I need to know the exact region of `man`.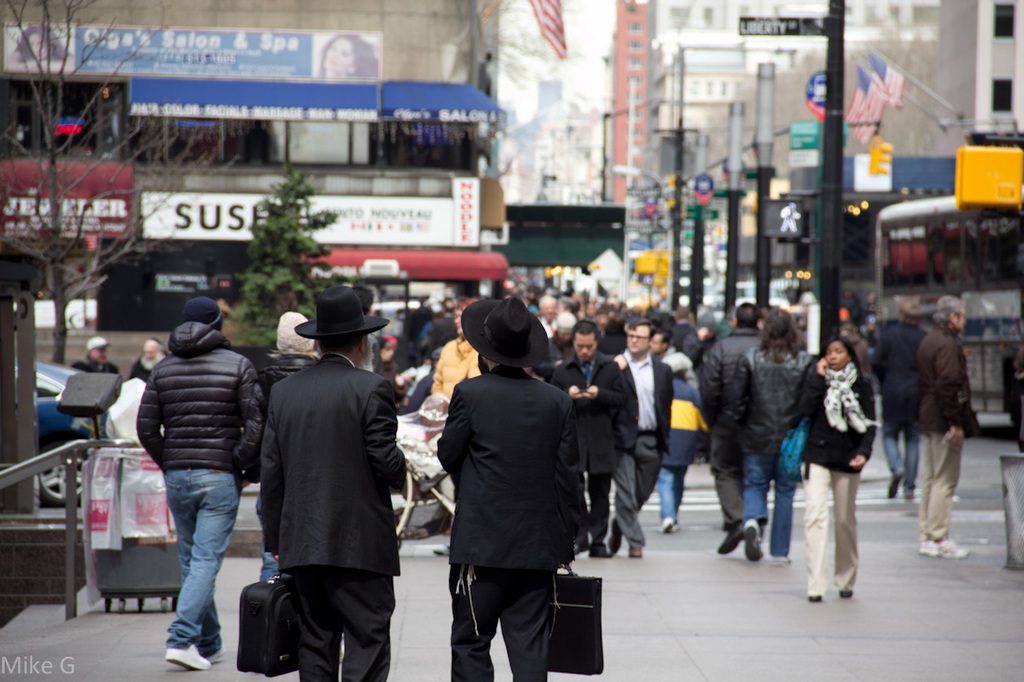
Region: {"x1": 433, "y1": 292, "x2": 591, "y2": 681}.
